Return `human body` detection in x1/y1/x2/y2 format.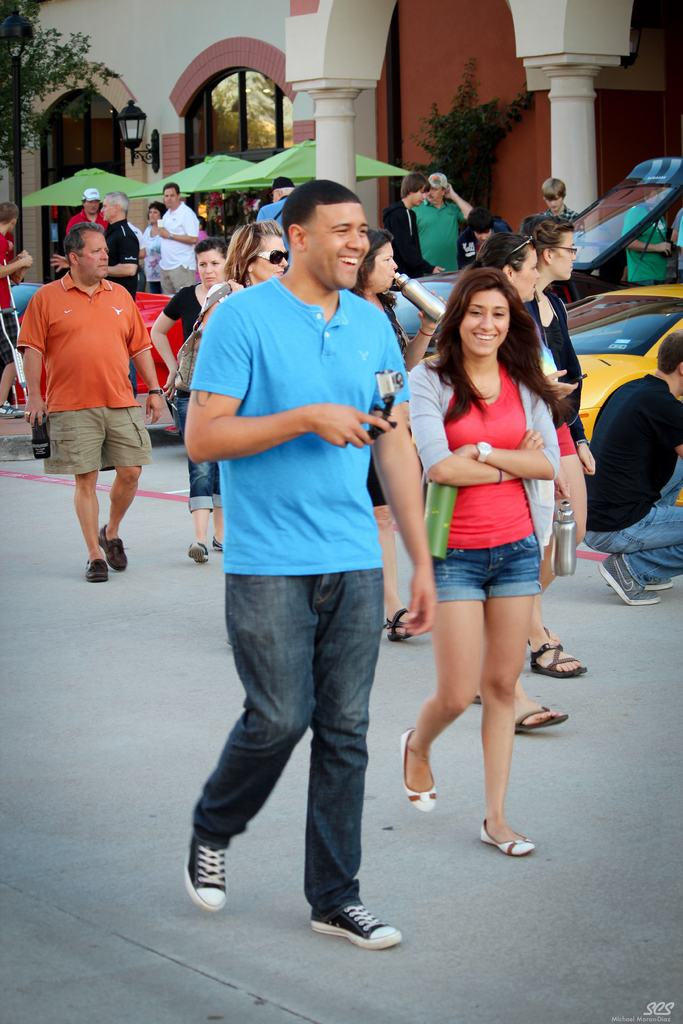
15/220/164/584.
